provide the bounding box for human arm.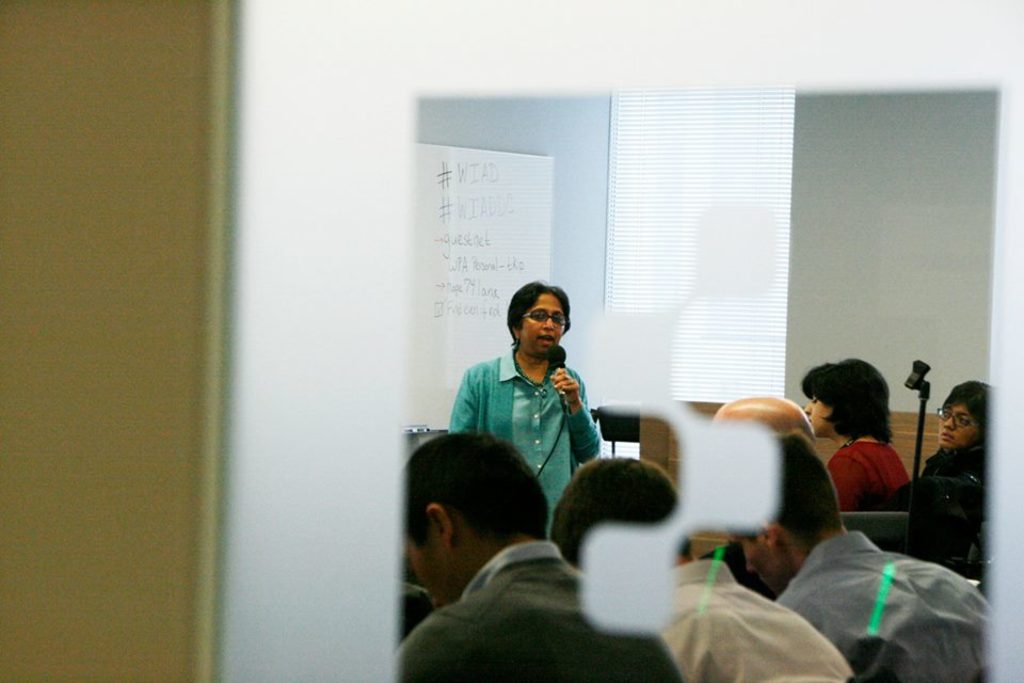
<box>397,619,496,682</box>.
